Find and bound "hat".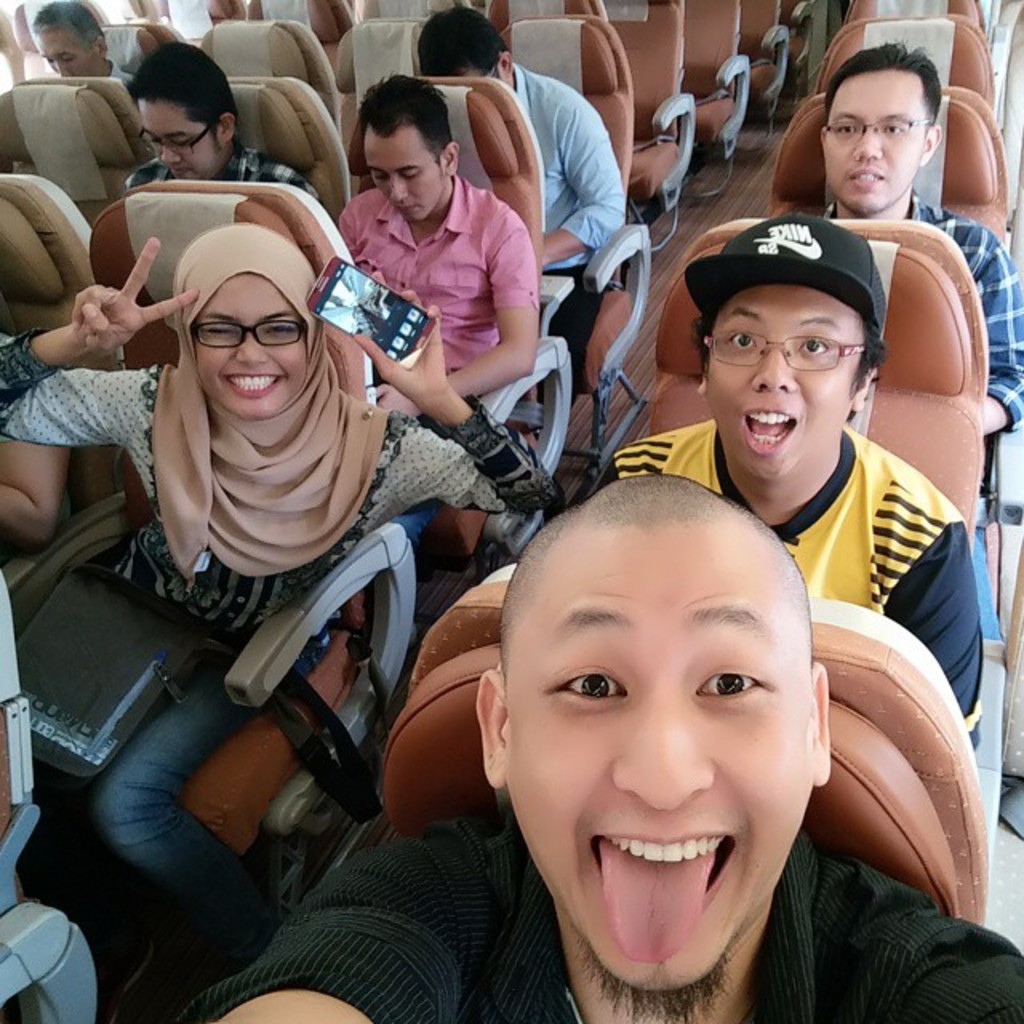
Bound: l=683, t=214, r=883, b=334.
